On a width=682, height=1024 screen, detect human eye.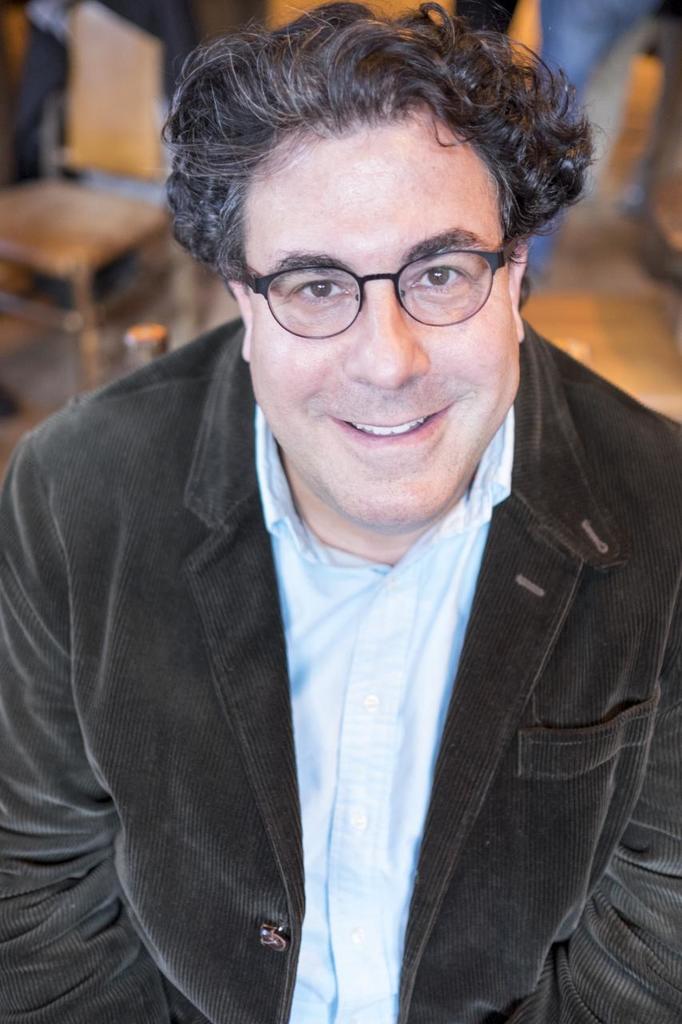
<region>413, 254, 472, 306</region>.
